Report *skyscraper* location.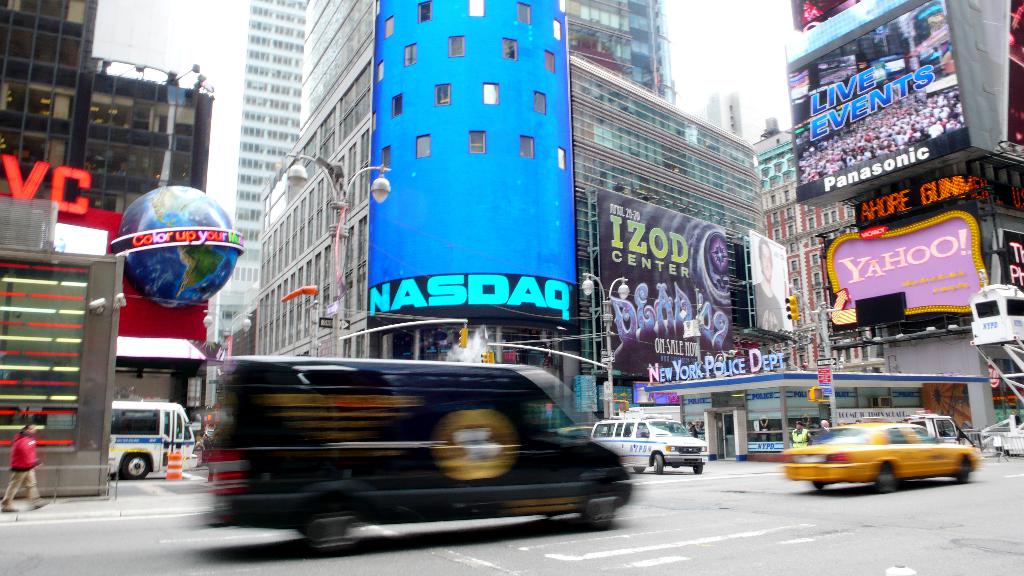
Report: (230,0,305,242).
